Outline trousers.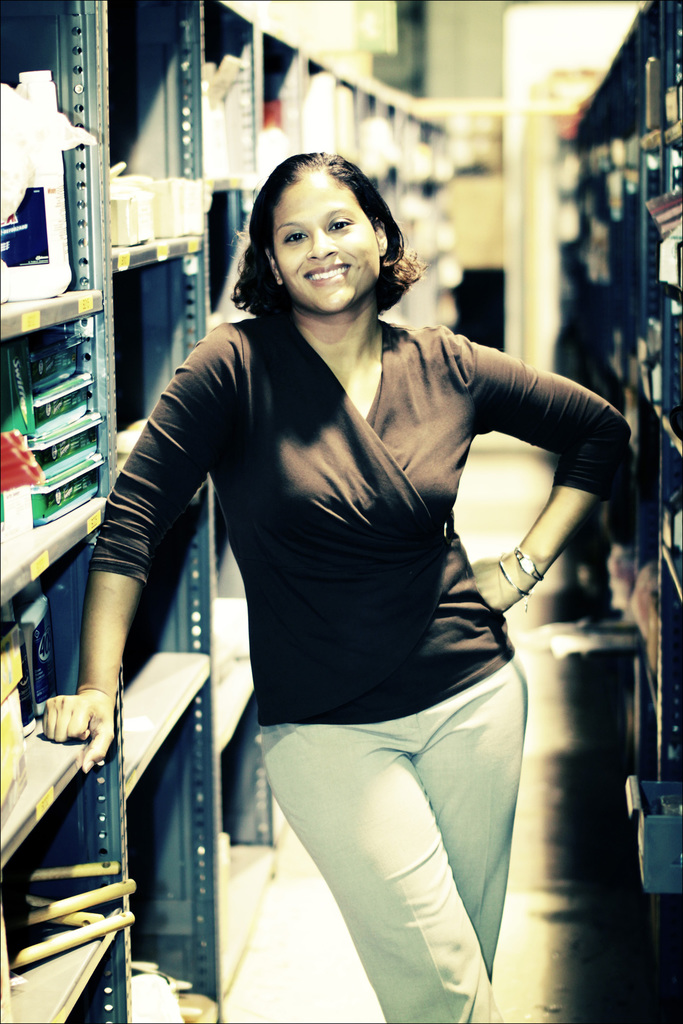
Outline: box=[241, 646, 531, 1004].
